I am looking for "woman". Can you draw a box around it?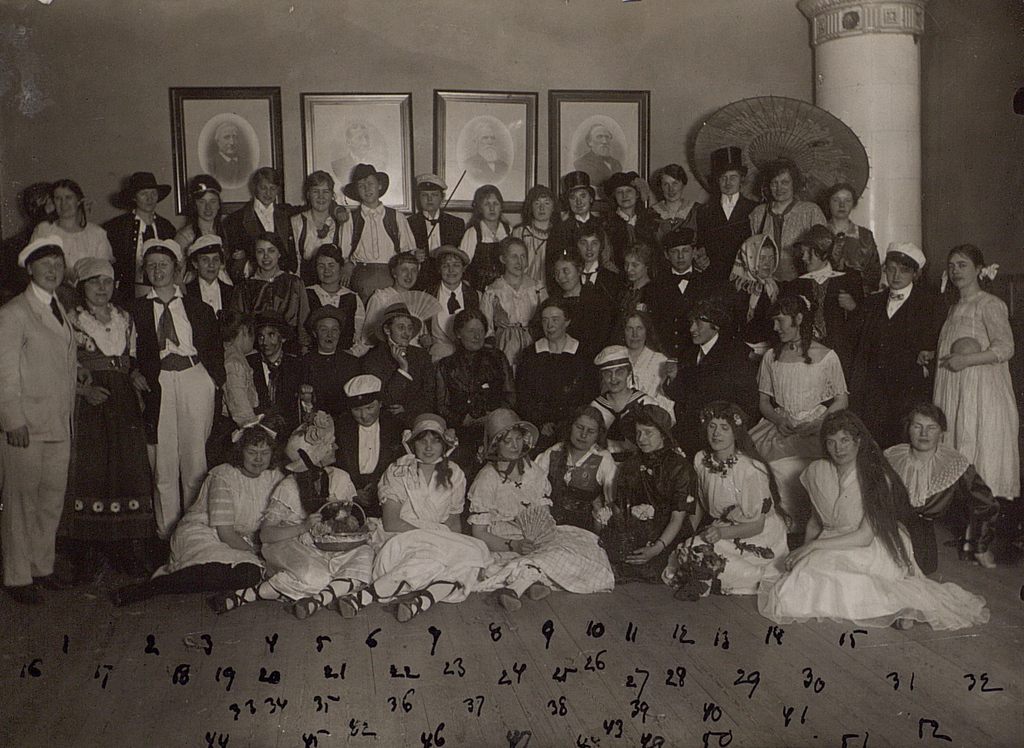
Sure, the bounding box is l=457, t=186, r=511, b=291.
